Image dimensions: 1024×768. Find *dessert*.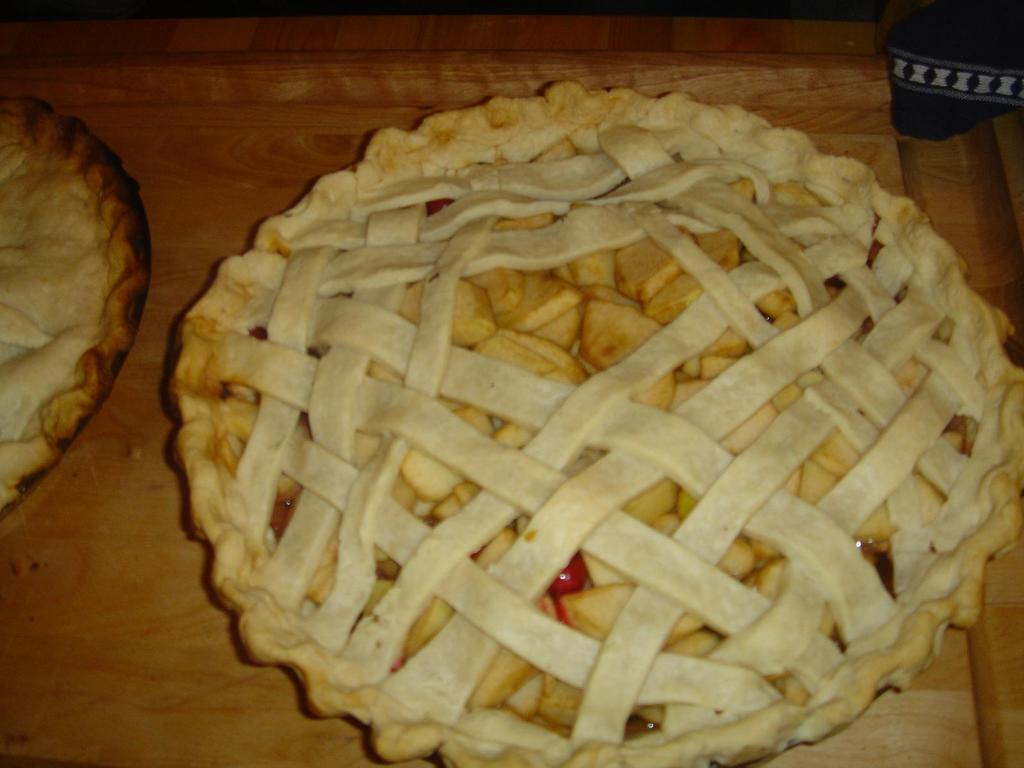
[4,97,152,509].
